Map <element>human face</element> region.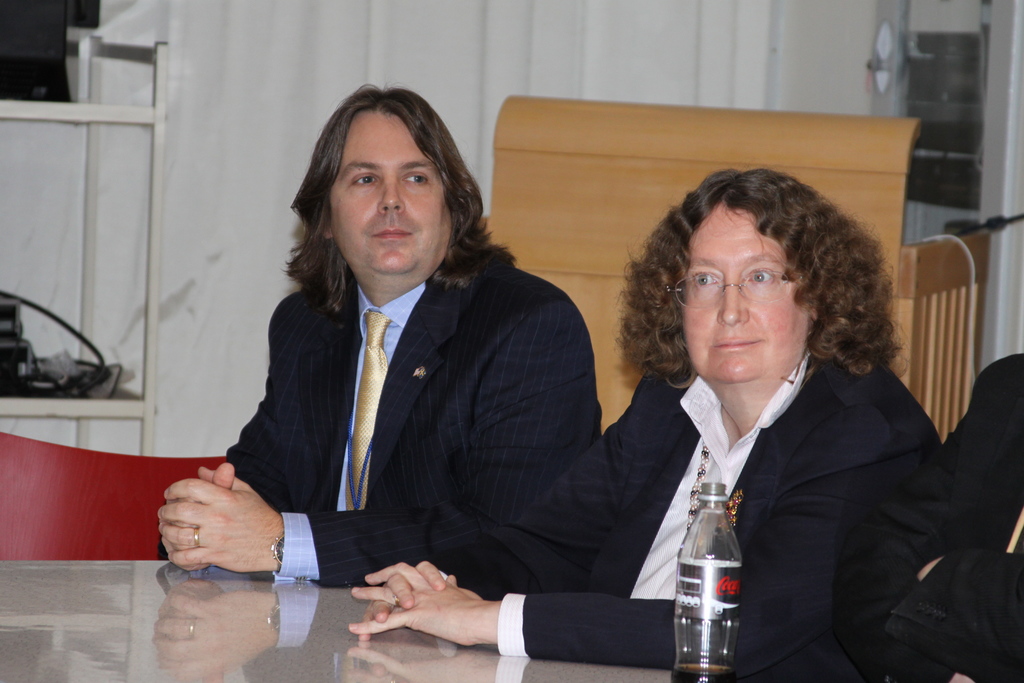
Mapped to (330, 114, 454, 272).
